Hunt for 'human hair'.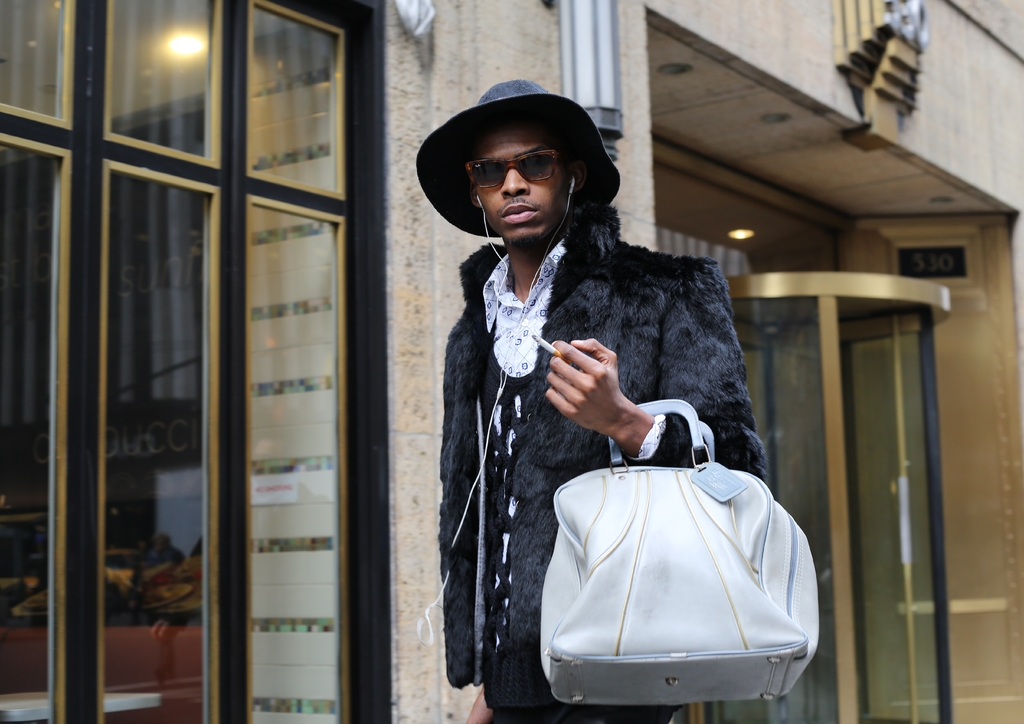
Hunted down at [465, 113, 592, 226].
